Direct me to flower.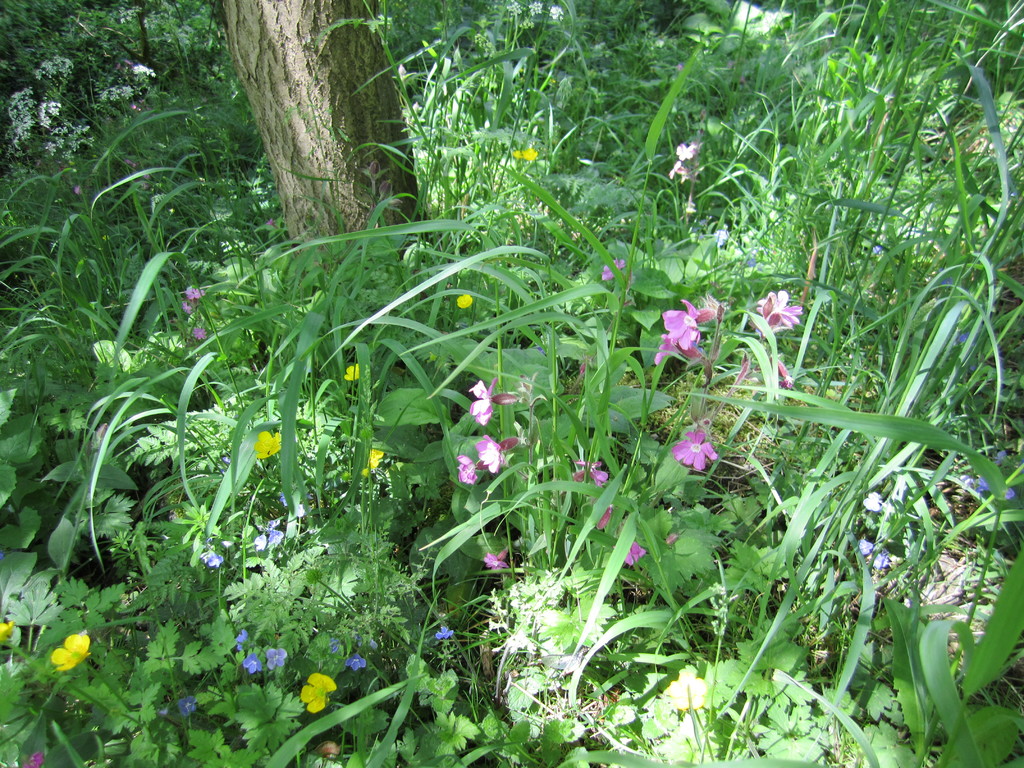
Direction: bbox(344, 653, 368, 669).
